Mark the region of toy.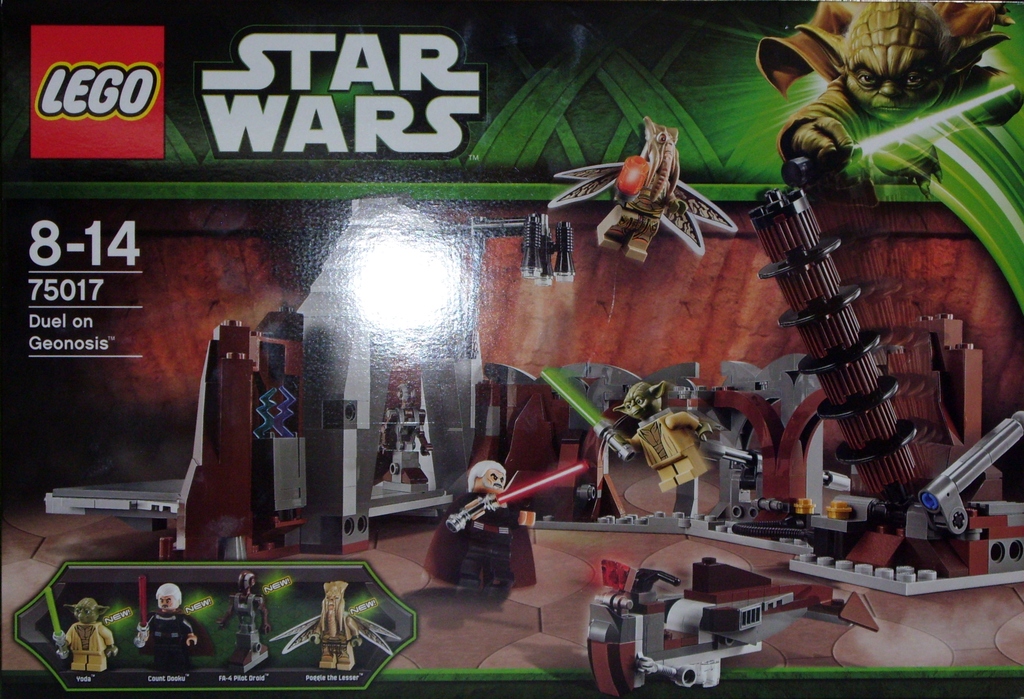
Region: region(274, 579, 403, 670).
